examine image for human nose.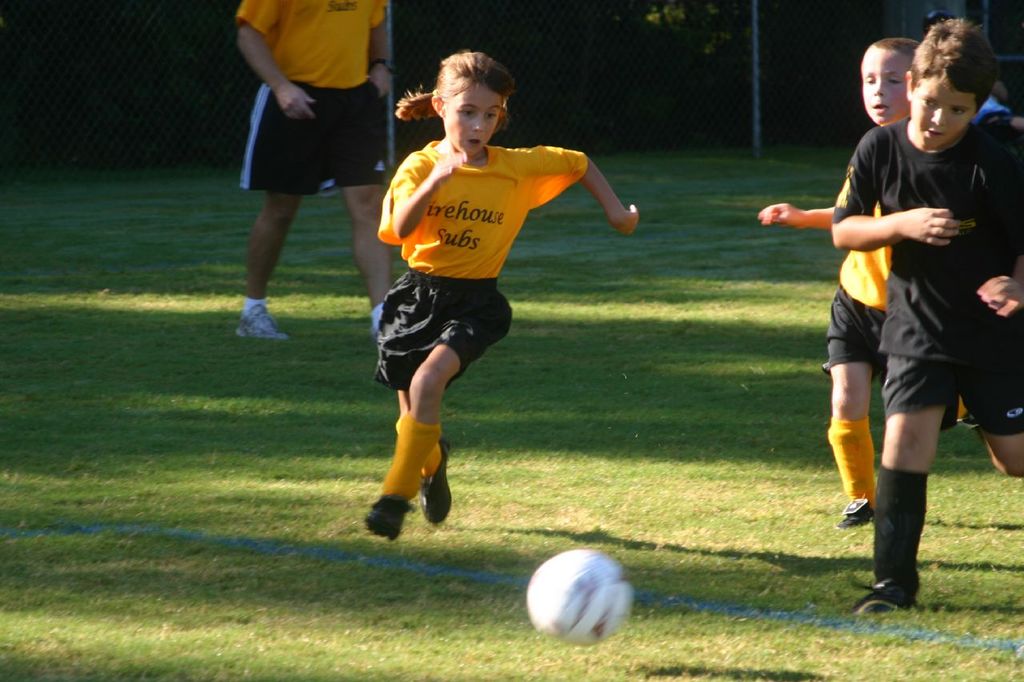
Examination result: <region>930, 105, 947, 127</region>.
